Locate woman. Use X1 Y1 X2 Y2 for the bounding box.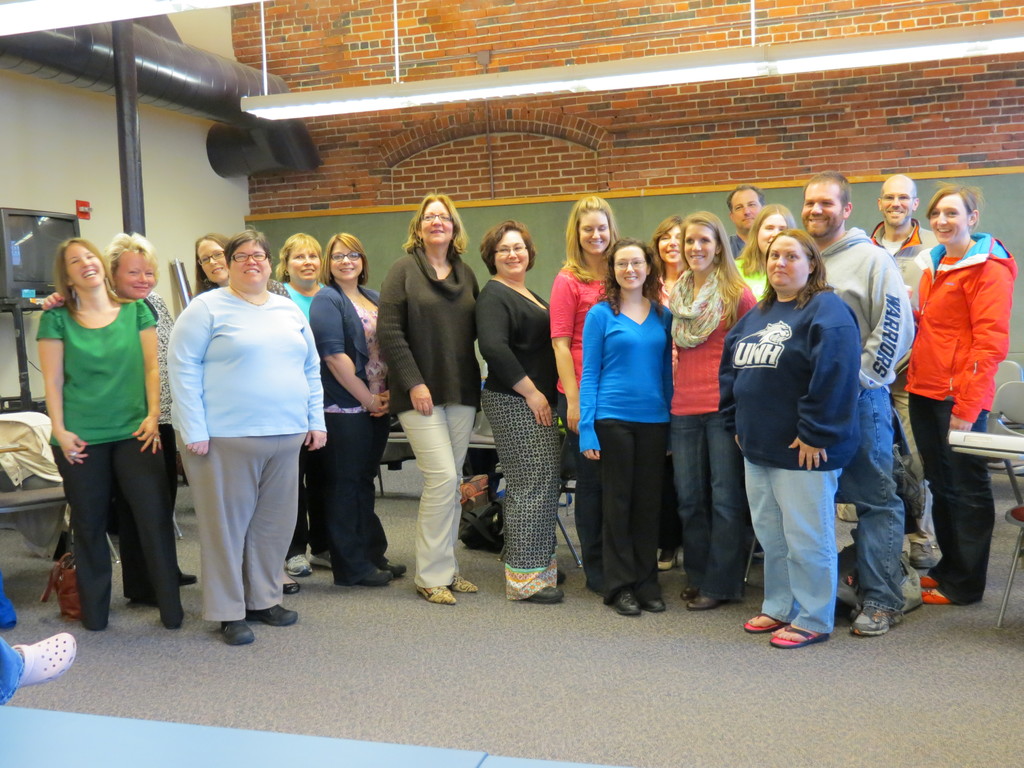
179 222 232 288.
